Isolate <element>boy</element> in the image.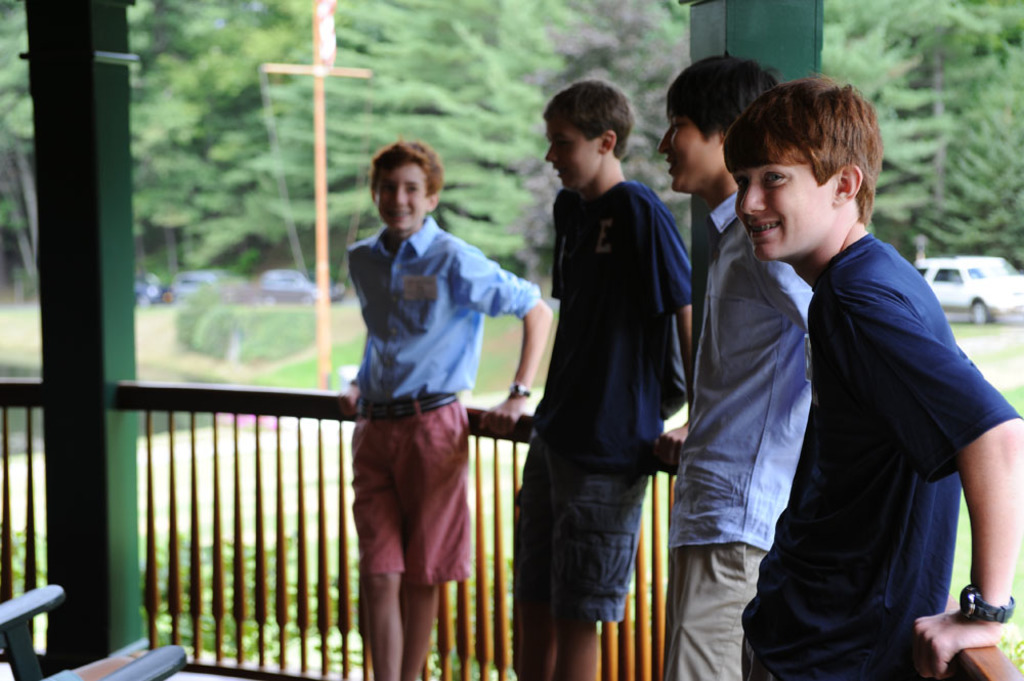
Isolated region: [left=516, top=76, right=722, bottom=680].
